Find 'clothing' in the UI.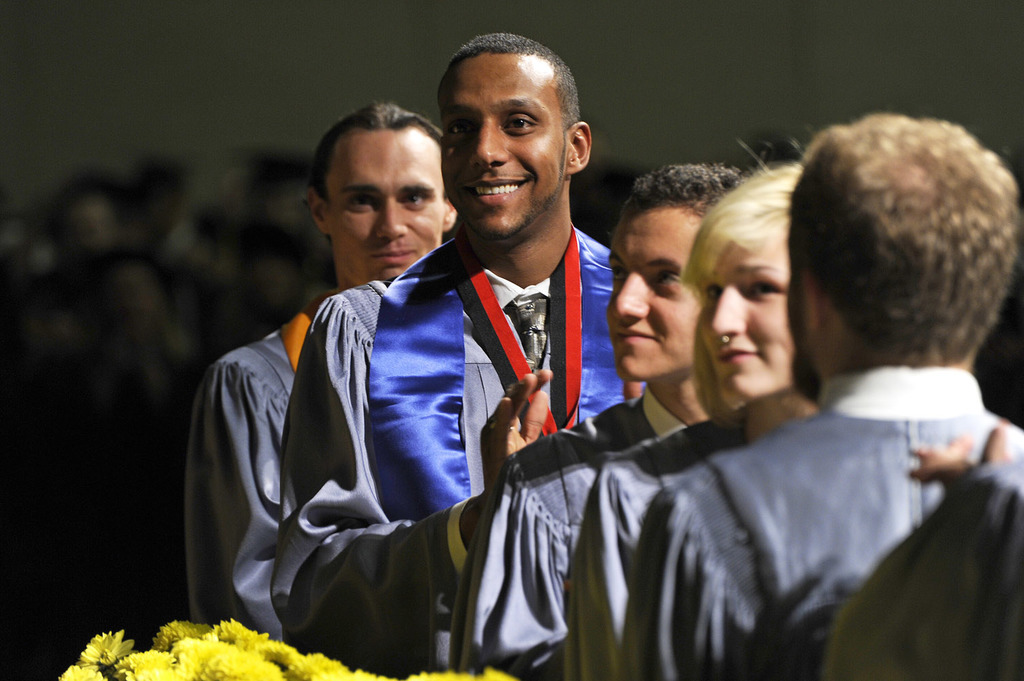
UI element at 270,221,643,675.
